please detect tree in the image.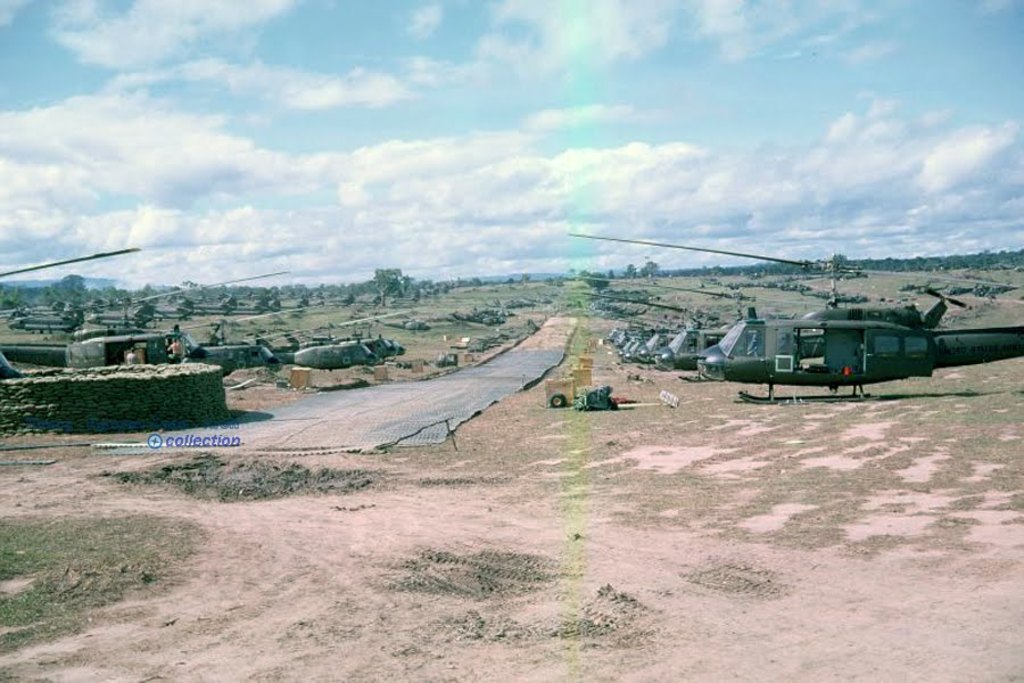
[375, 268, 402, 306].
